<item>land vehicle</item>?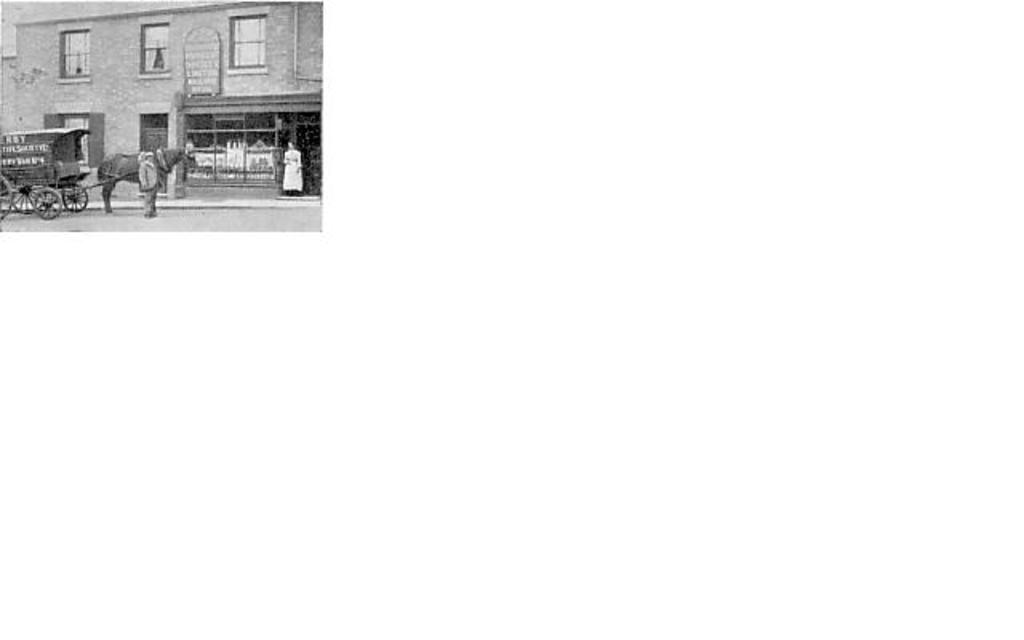
BBox(14, 101, 90, 216)
